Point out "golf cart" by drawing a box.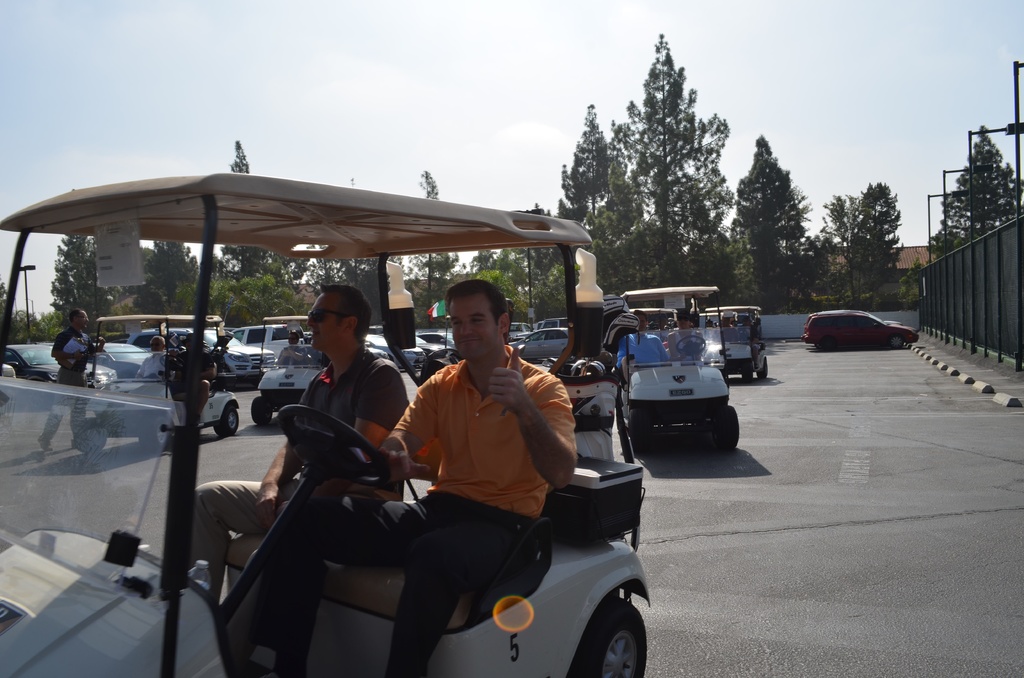
select_region(252, 315, 330, 428).
